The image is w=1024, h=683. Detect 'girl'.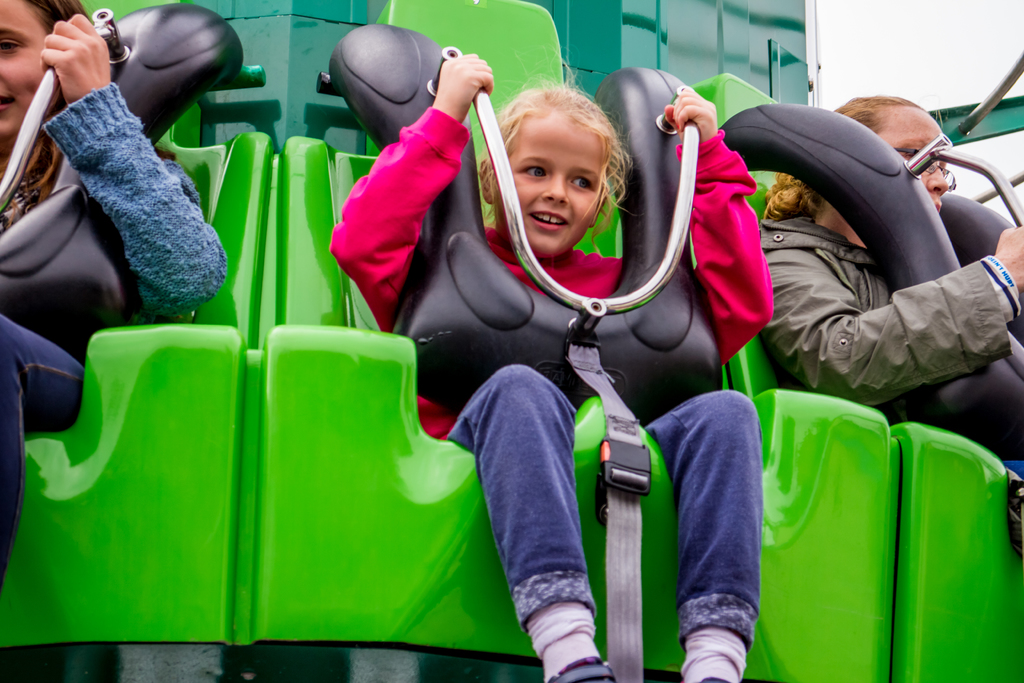
Detection: bbox=(751, 84, 1023, 558).
